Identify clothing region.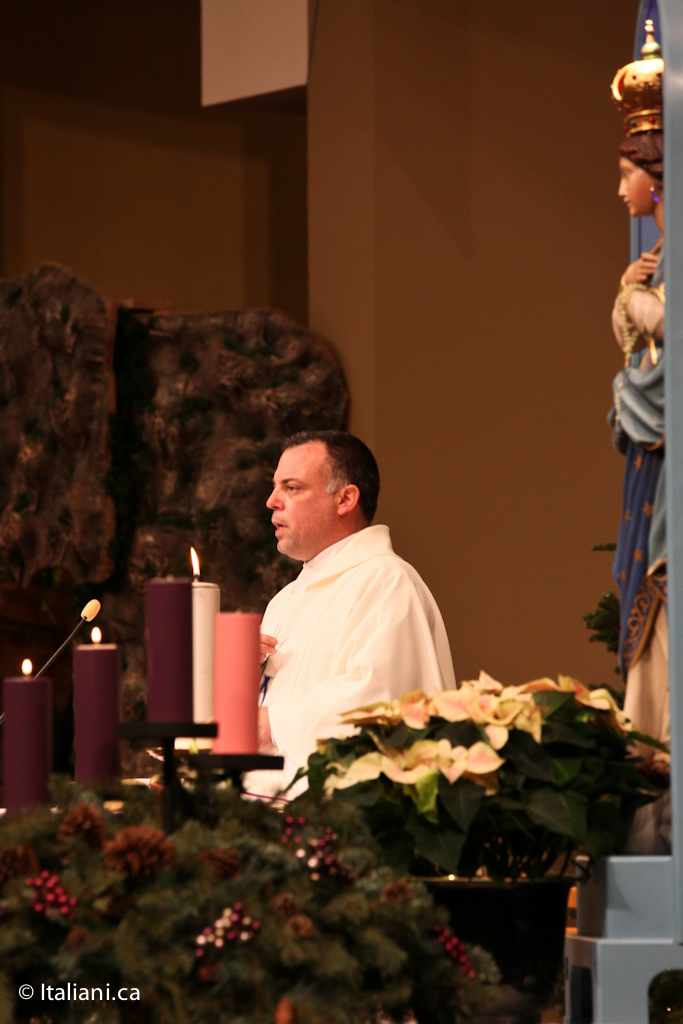
Region: x1=606, y1=228, x2=672, y2=781.
